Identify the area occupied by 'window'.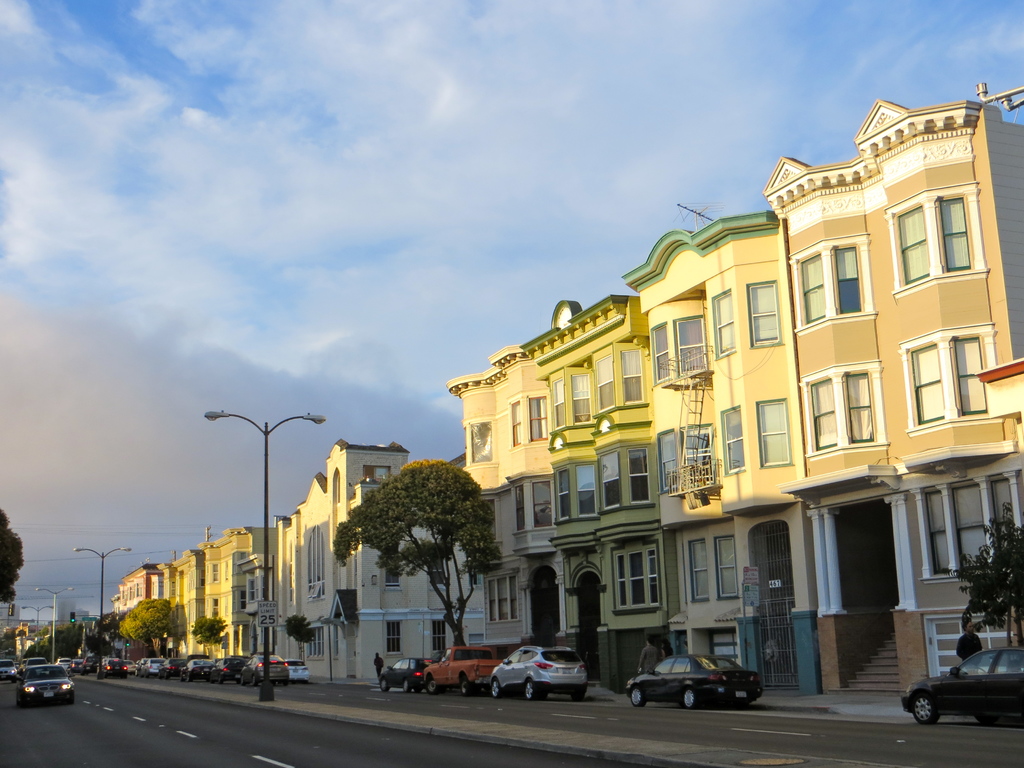
Area: {"left": 237, "top": 591, "right": 249, "bottom": 605}.
